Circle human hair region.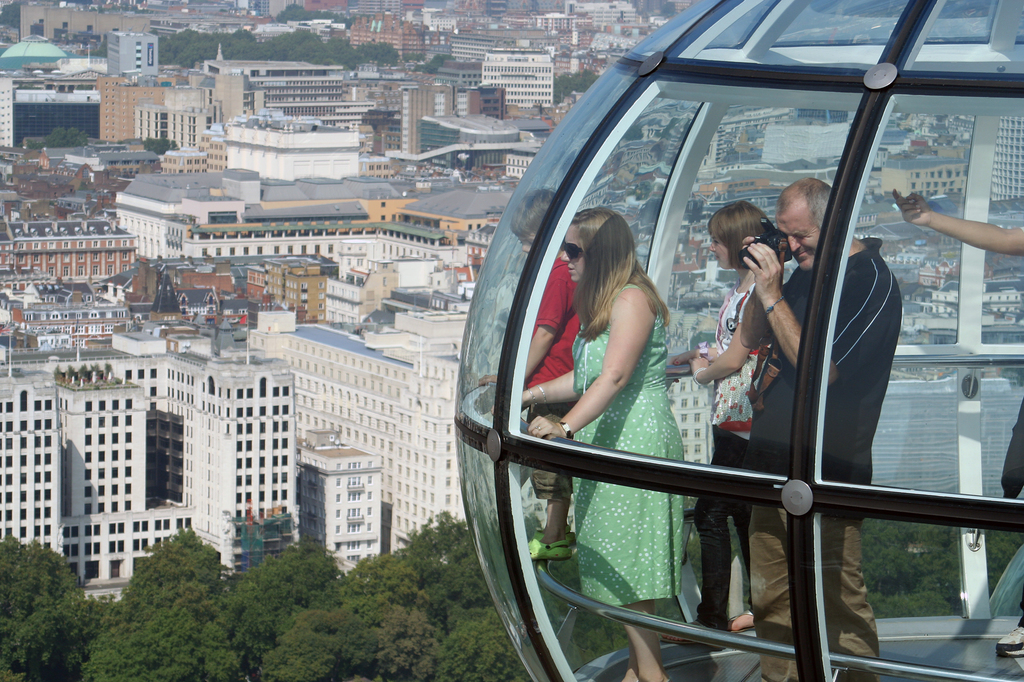
Region: 776/175/832/232.
